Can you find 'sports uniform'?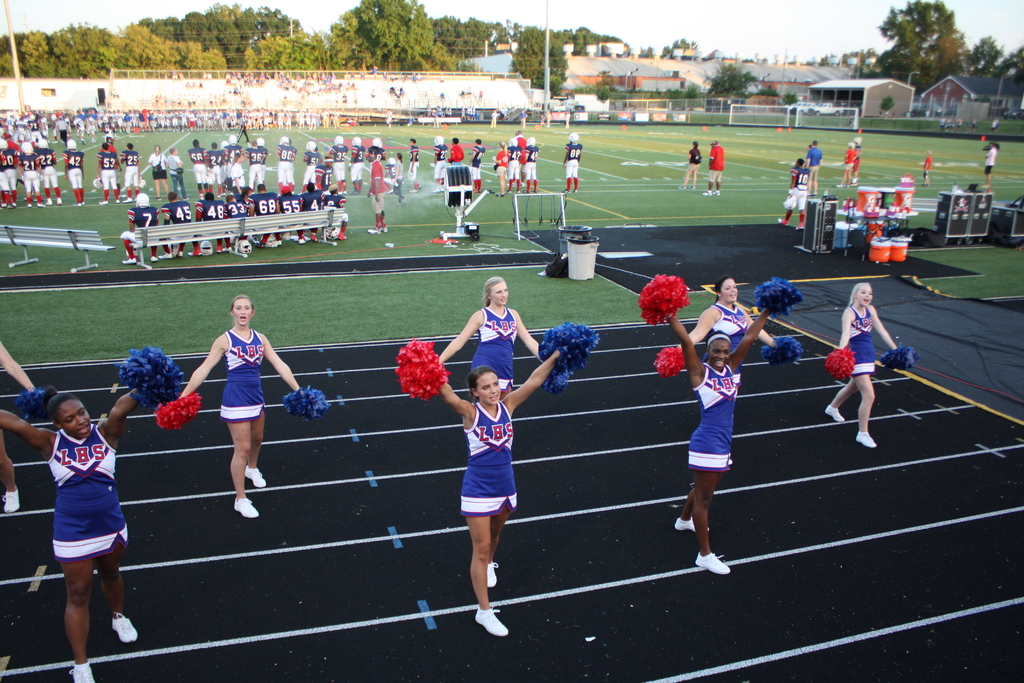
Yes, bounding box: (165,154,186,197).
